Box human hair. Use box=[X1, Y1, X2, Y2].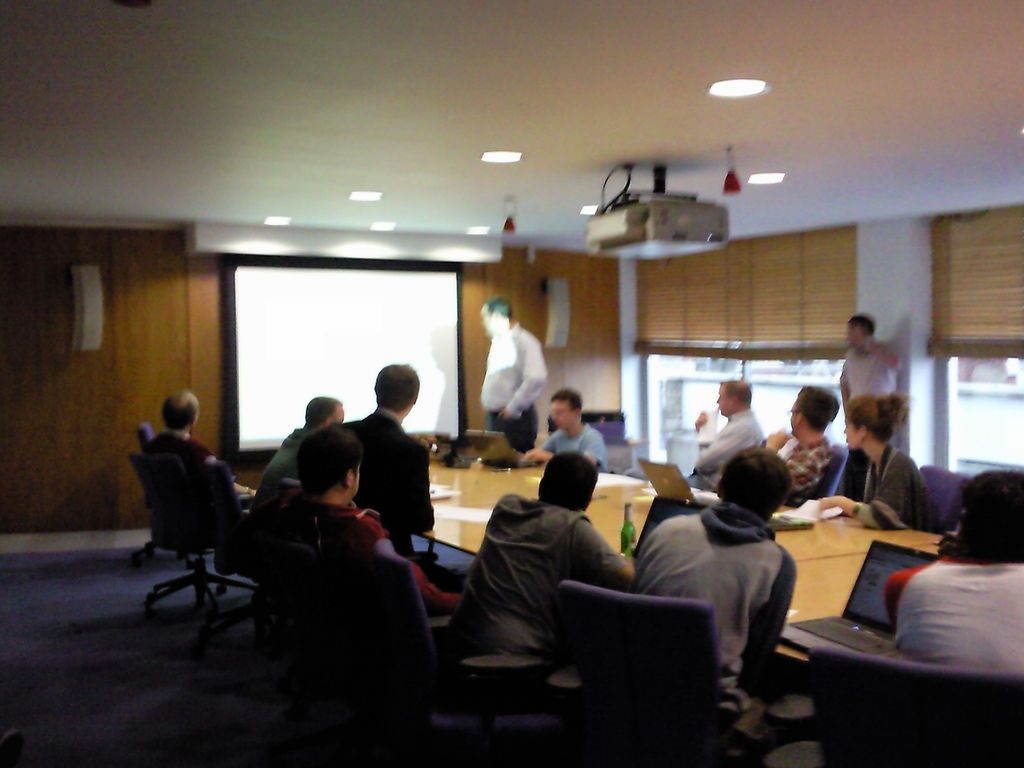
box=[852, 311, 876, 342].
